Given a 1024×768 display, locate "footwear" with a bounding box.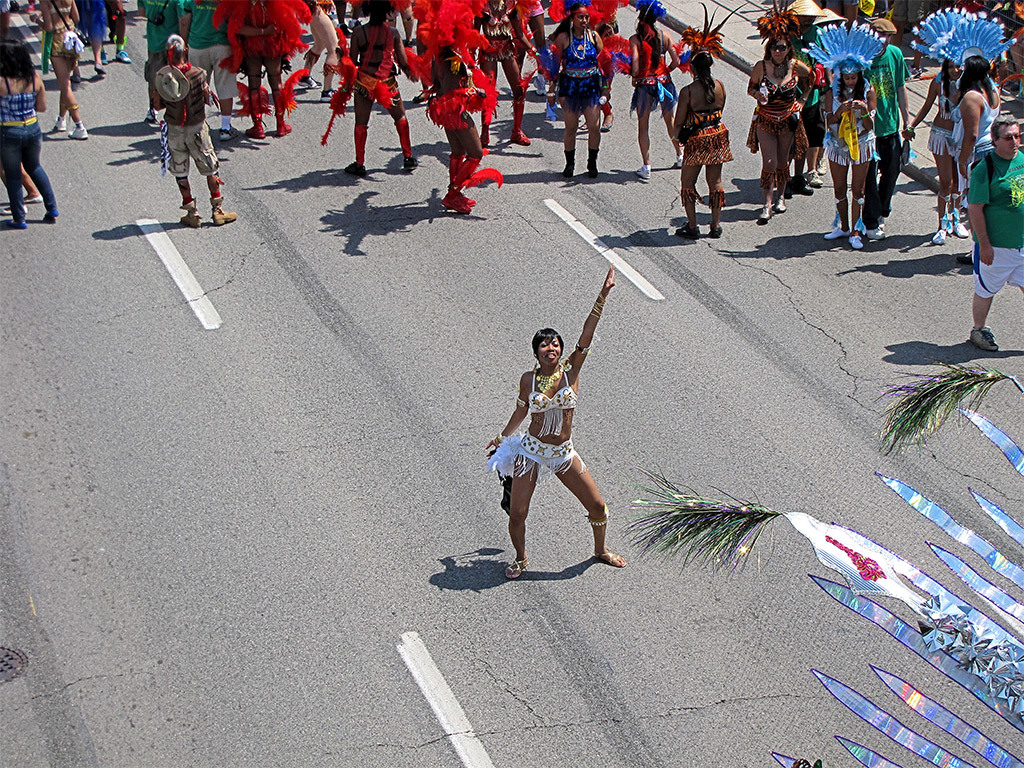
Located: rect(66, 129, 89, 142).
